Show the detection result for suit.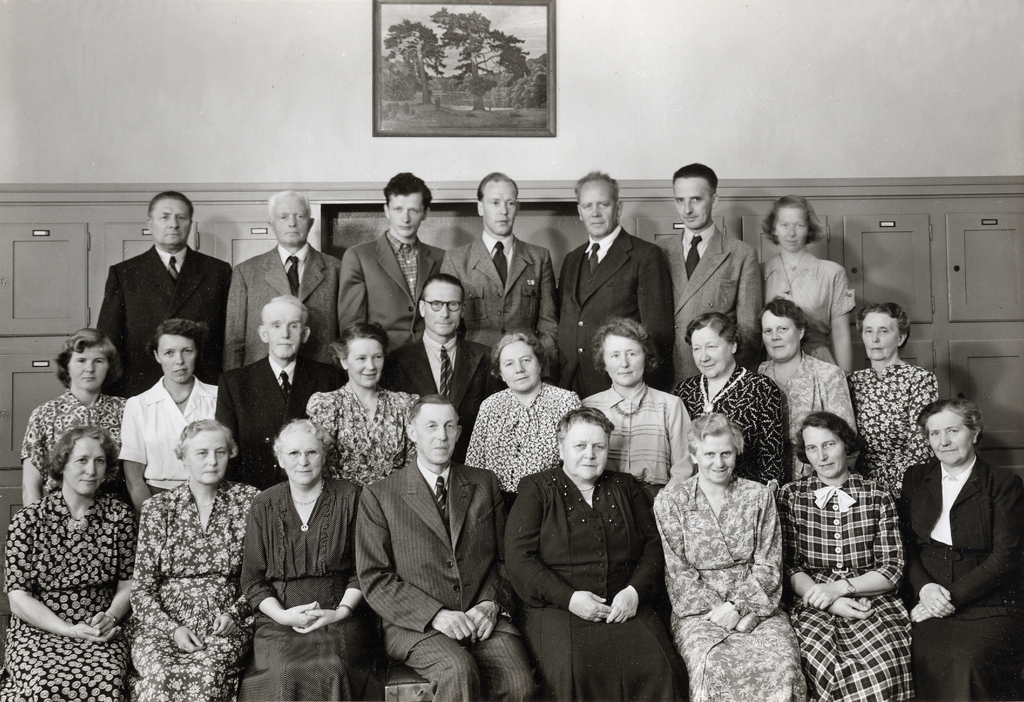
[554, 224, 676, 402].
